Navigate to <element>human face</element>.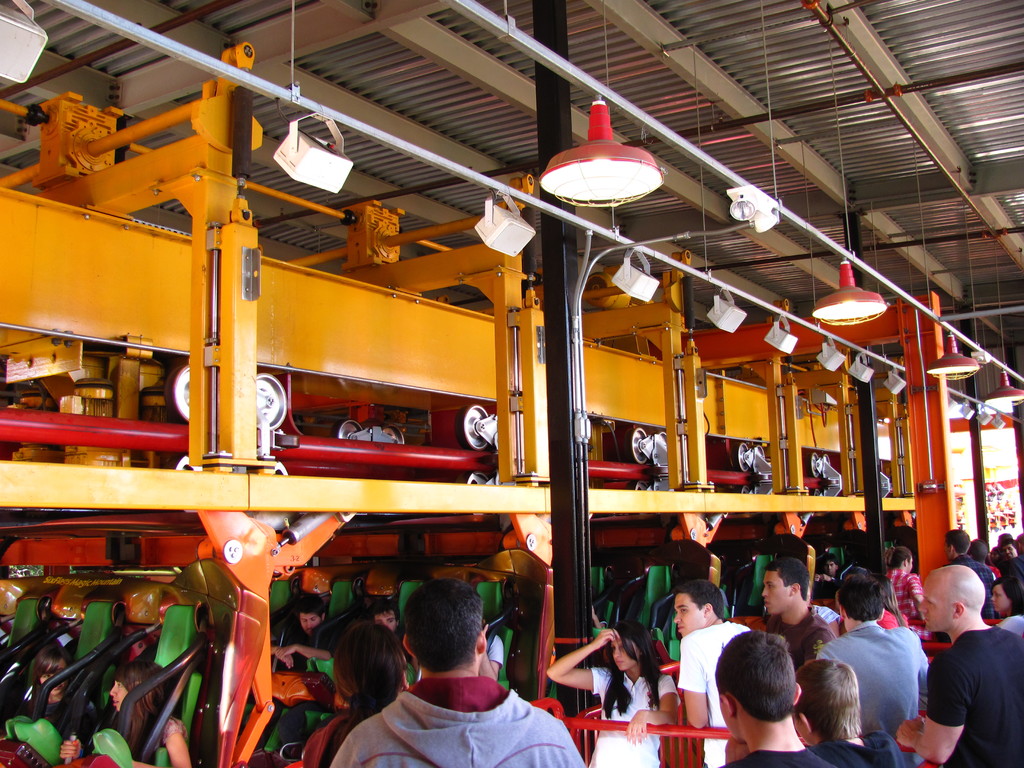
Navigation target: select_region(673, 598, 704, 632).
